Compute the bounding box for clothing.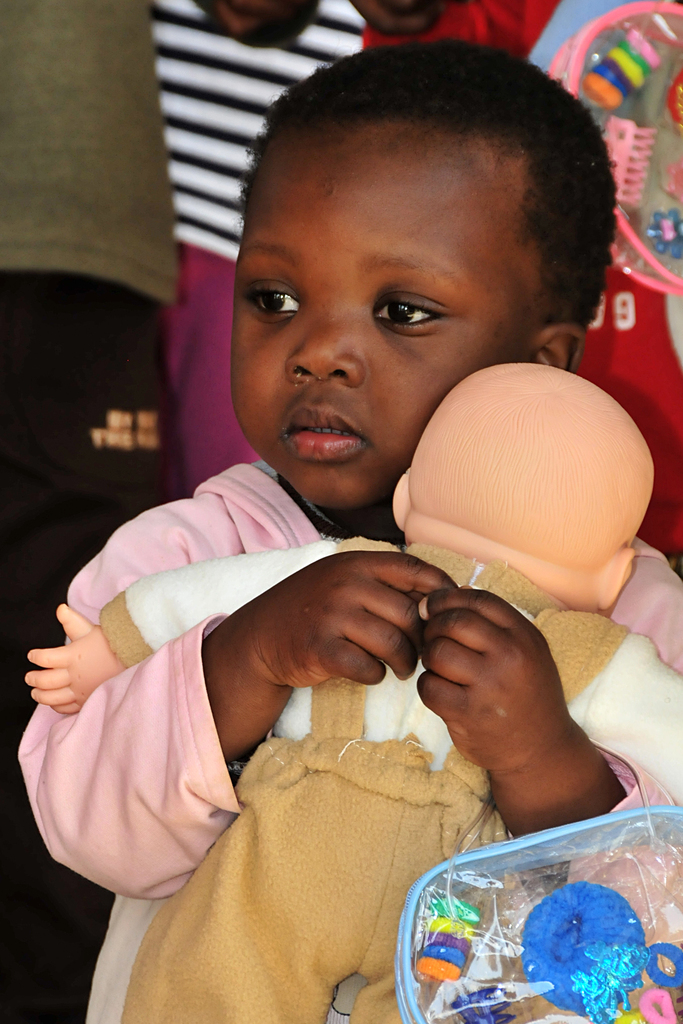
18/460/682/1023.
